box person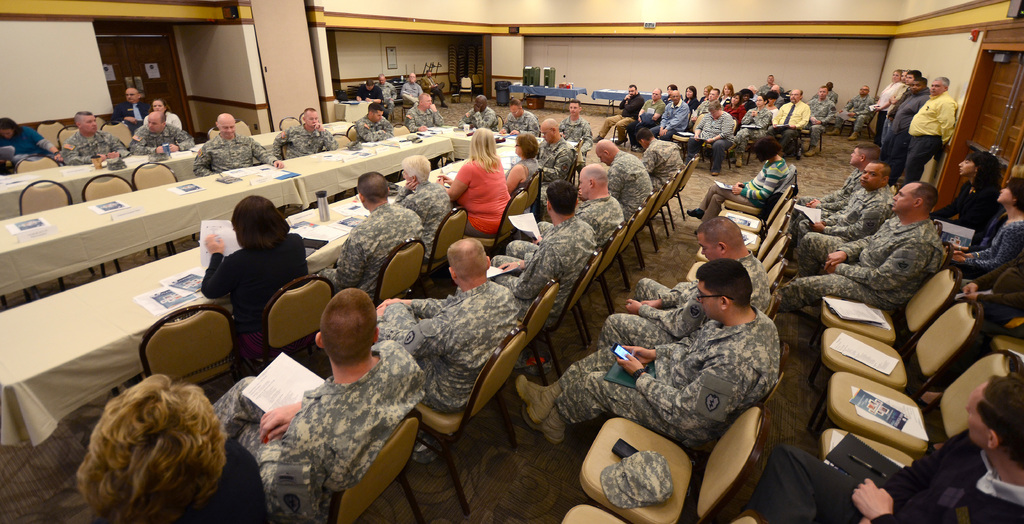
(372, 72, 398, 115)
